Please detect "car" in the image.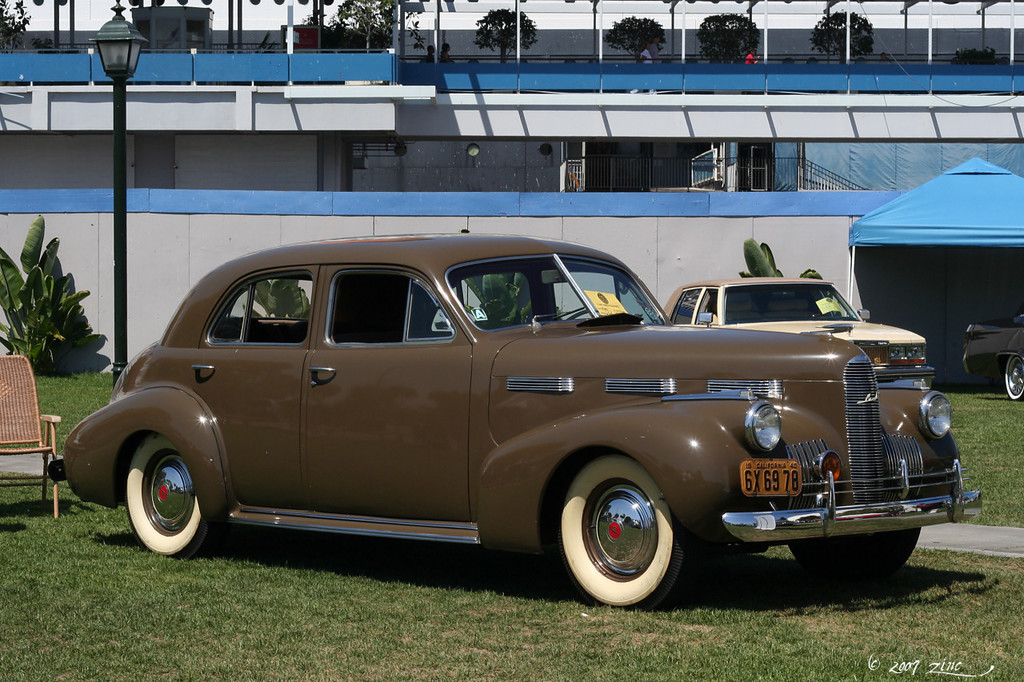
pyautogui.locateOnScreen(46, 228, 987, 620).
